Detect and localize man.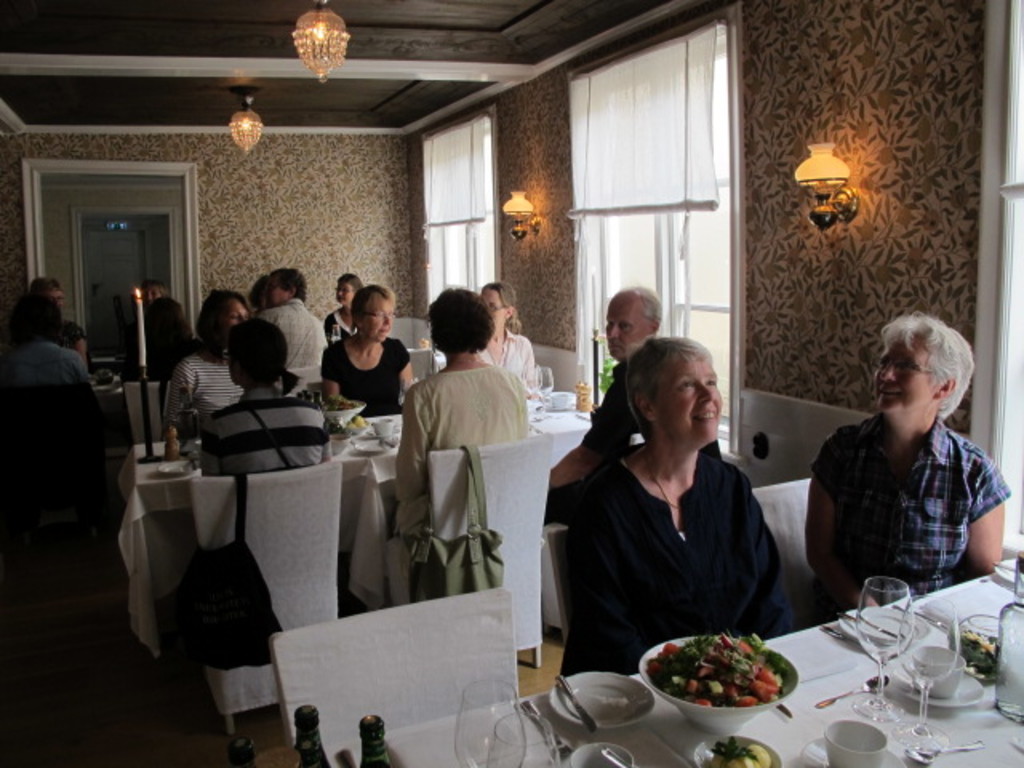
Localized at (534,283,723,530).
